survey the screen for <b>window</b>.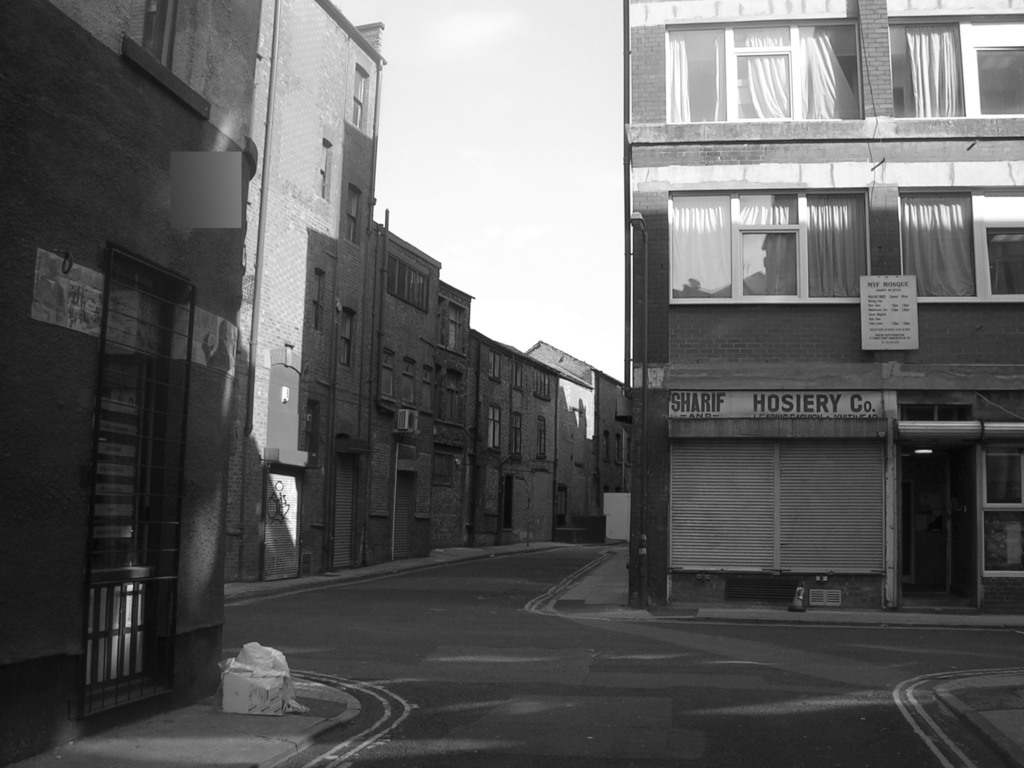
Survey found: (538, 415, 545, 462).
